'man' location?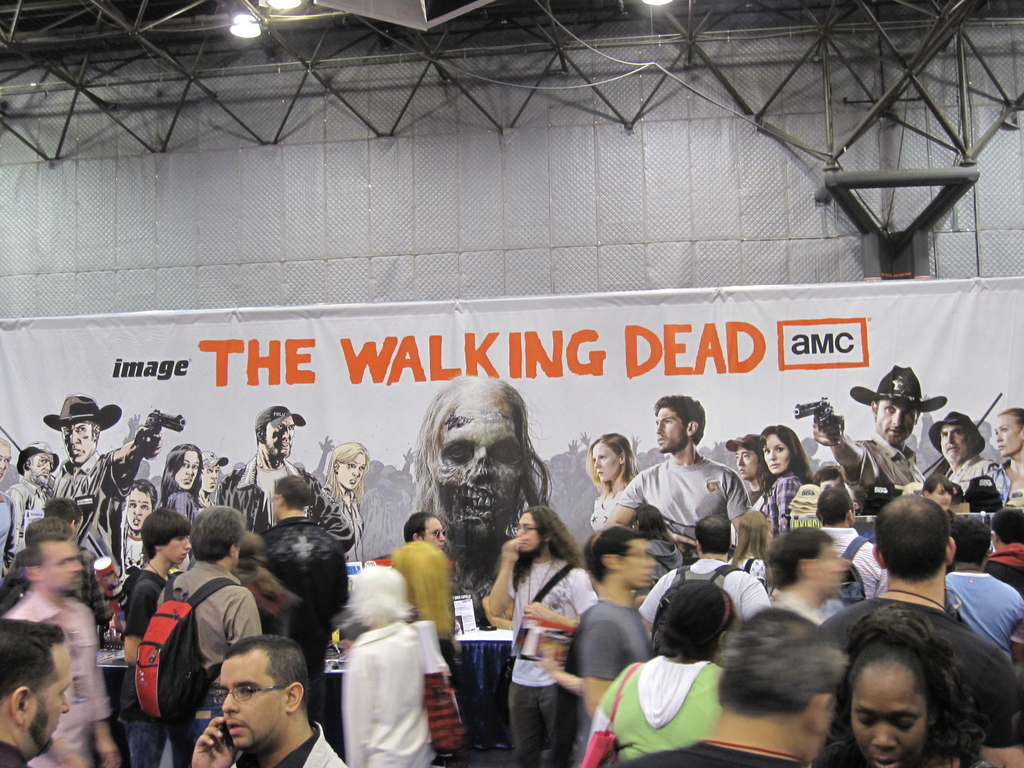
{"x1": 940, "y1": 515, "x2": 1023, "y2": 671}
